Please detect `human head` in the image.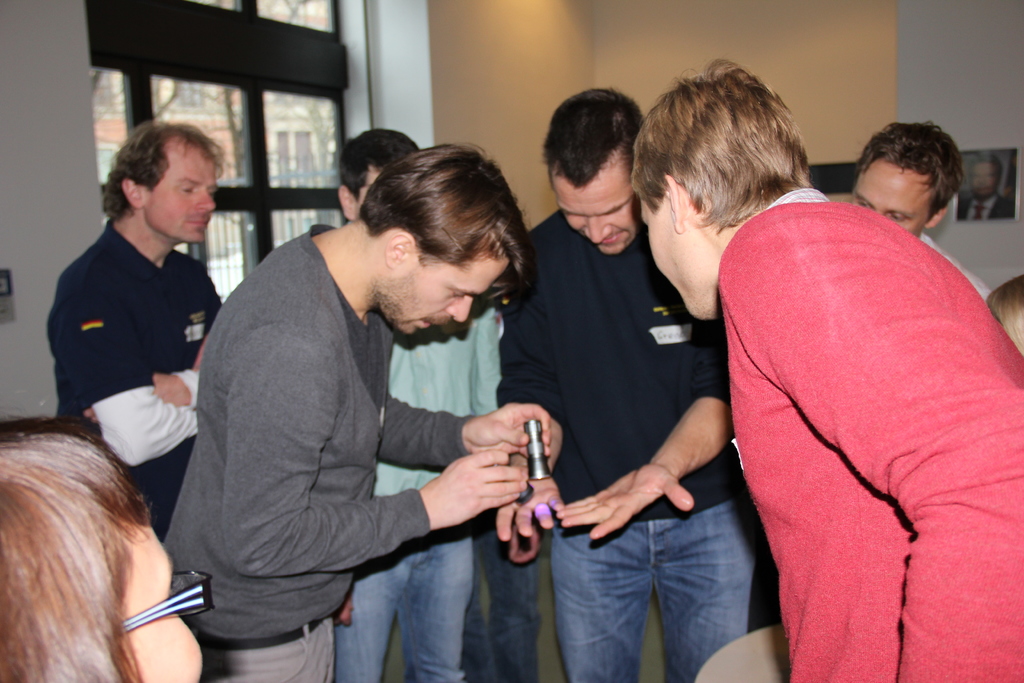
334, 131, 421, 220.
